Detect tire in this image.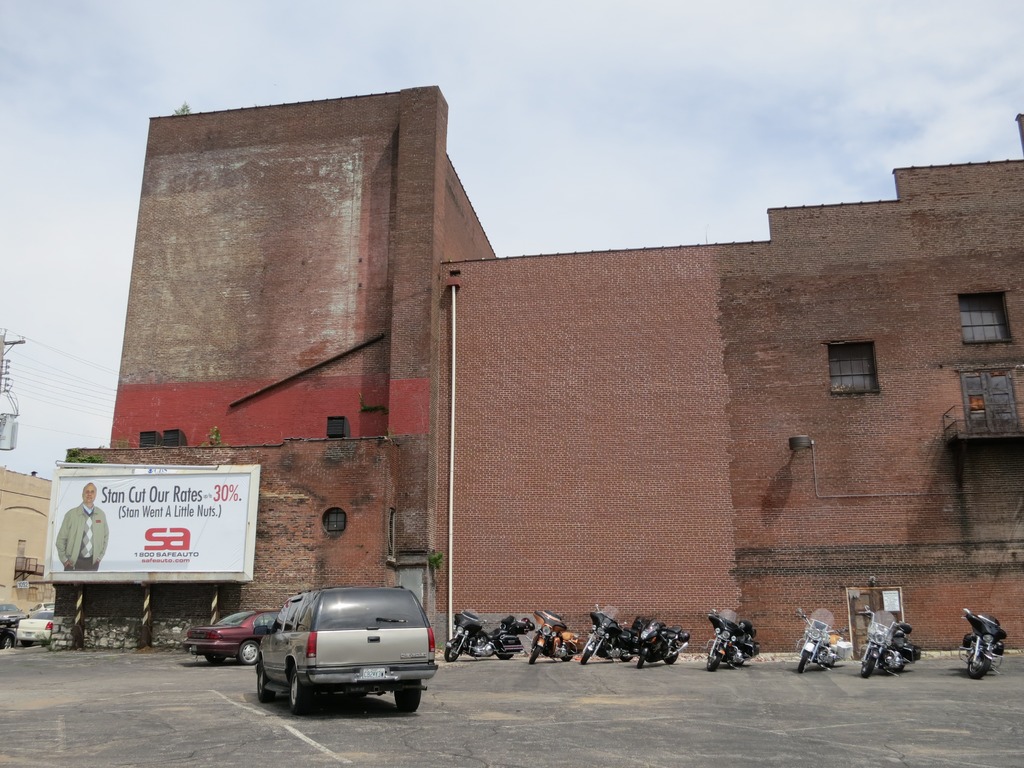
Detection: region(525, 622, 540, 662).
